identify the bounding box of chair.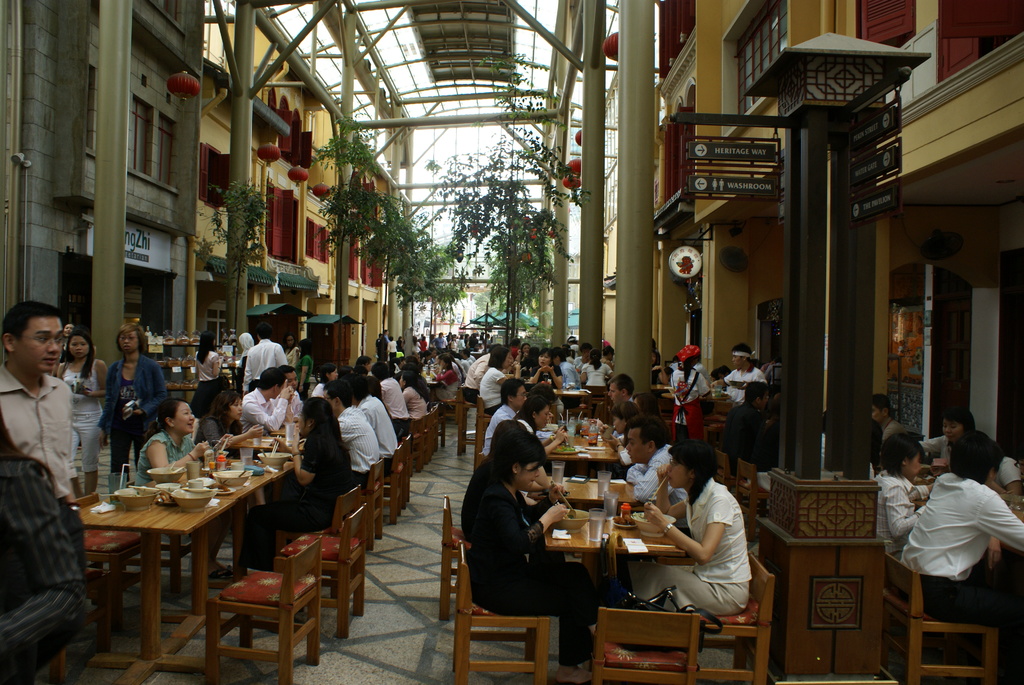
BBox(591, 614, 697, 684).
